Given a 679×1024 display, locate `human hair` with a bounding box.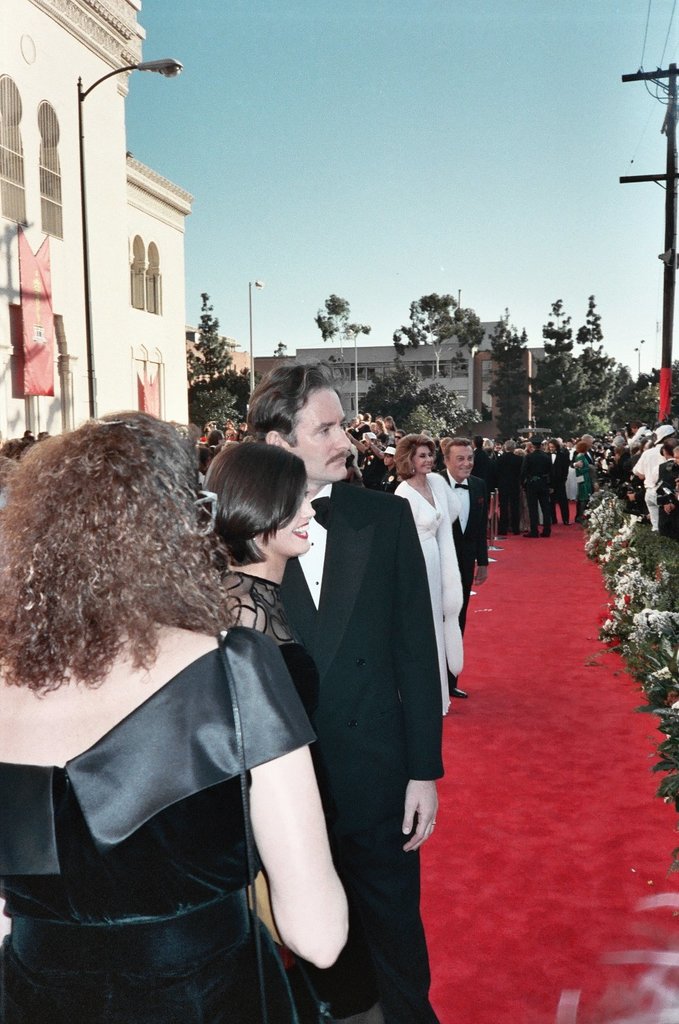
Located: Rect(202, 440, 303, 563).
